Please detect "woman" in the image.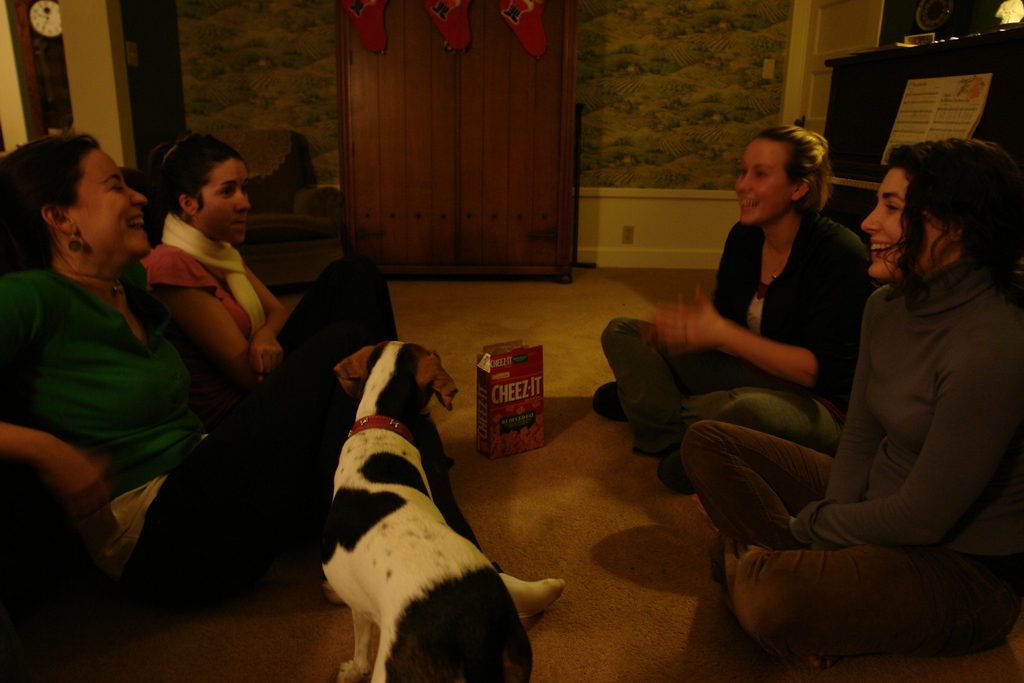
Rect(590, 117, 878, 503).
